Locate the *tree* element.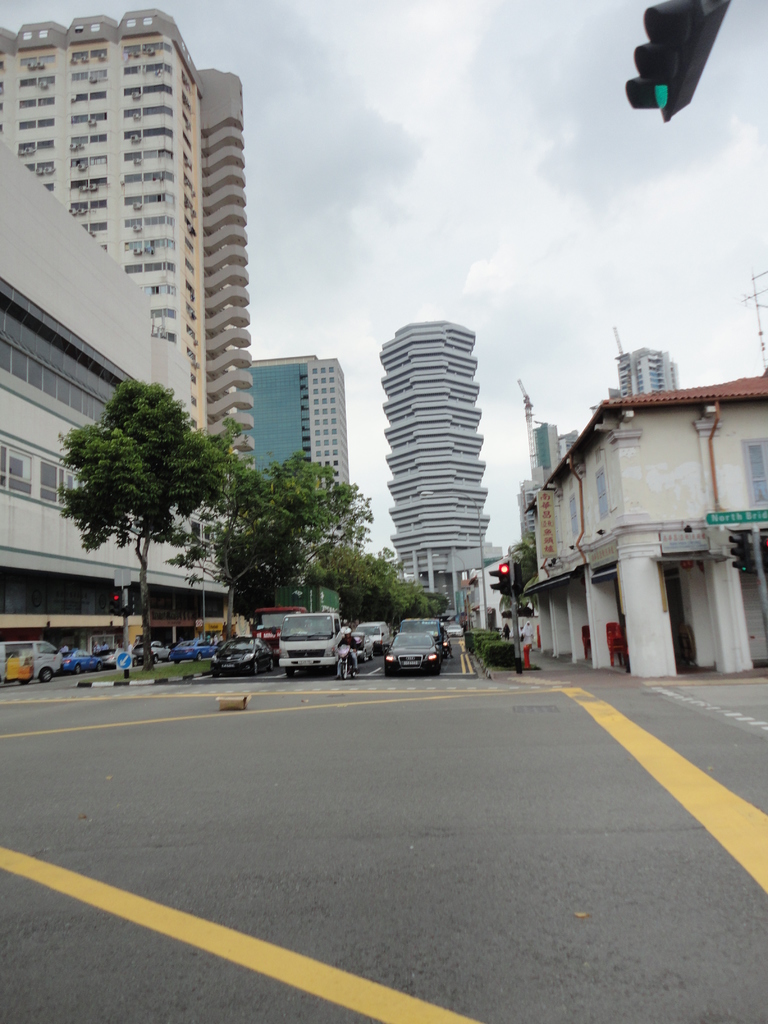
Element bbox: left=54, top=347, right=239, bottom=604.
